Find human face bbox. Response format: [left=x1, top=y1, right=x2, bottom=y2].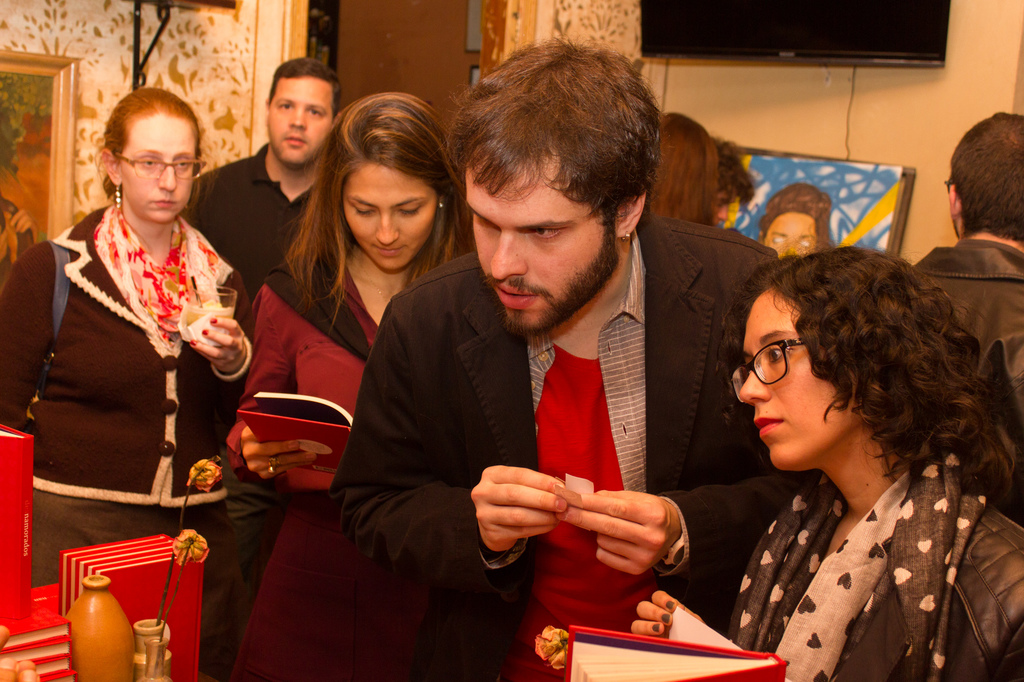
[left=347, top=164, right=435, bottom=269].
